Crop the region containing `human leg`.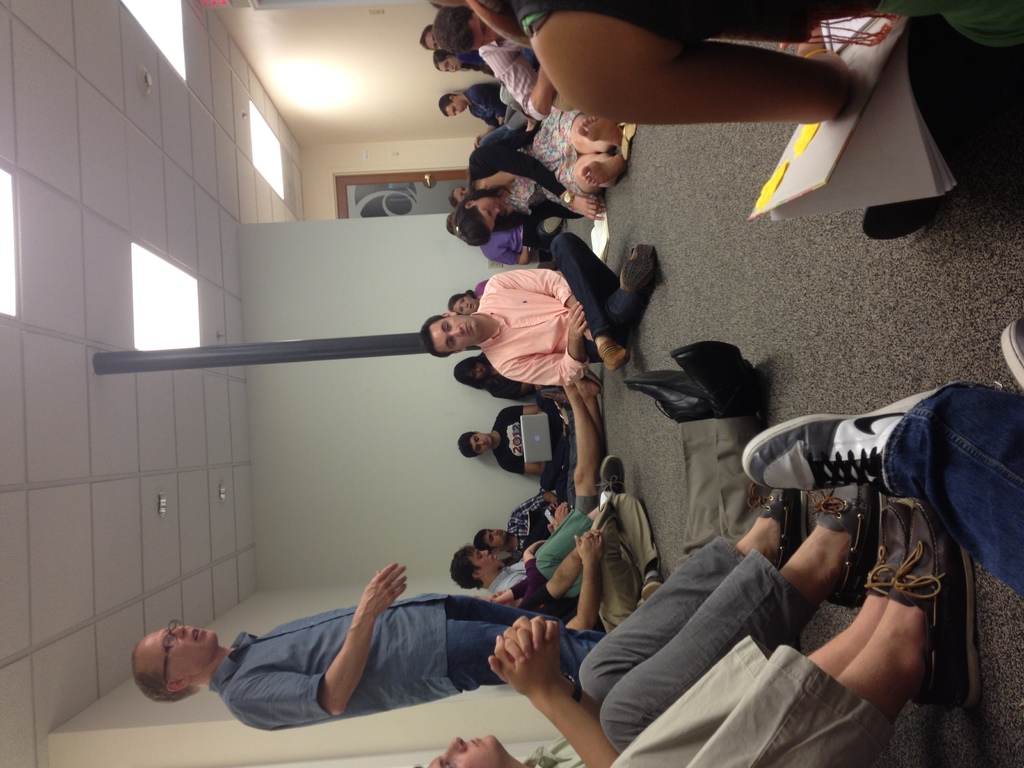
Crop region: region(609, 490, 650, 610).
